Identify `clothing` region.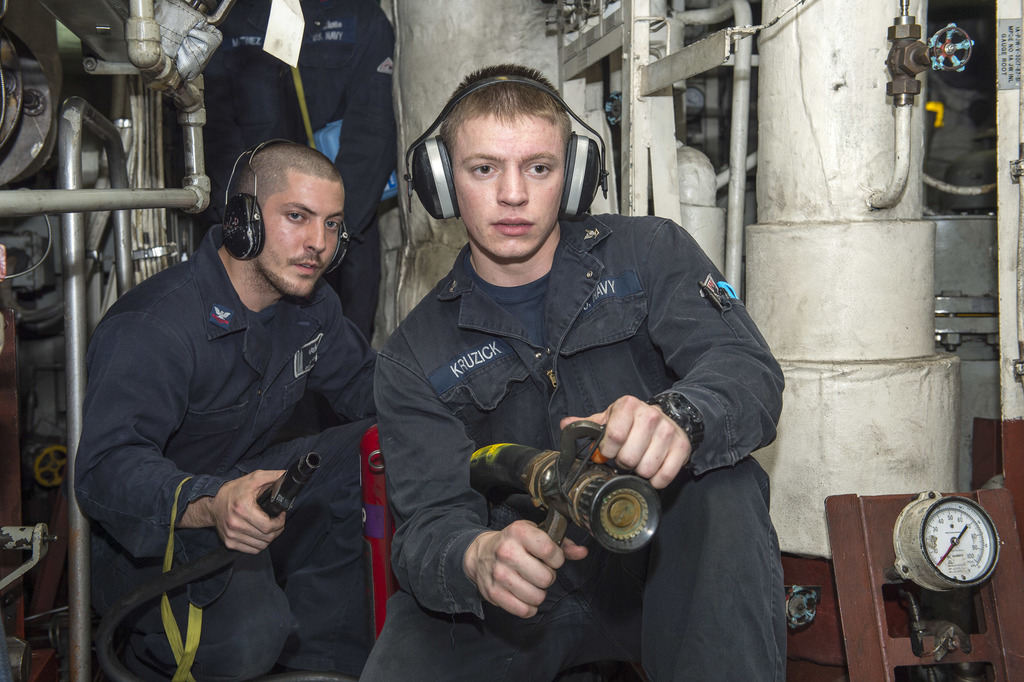
Region: BBox(72, 225, 380, 681).
